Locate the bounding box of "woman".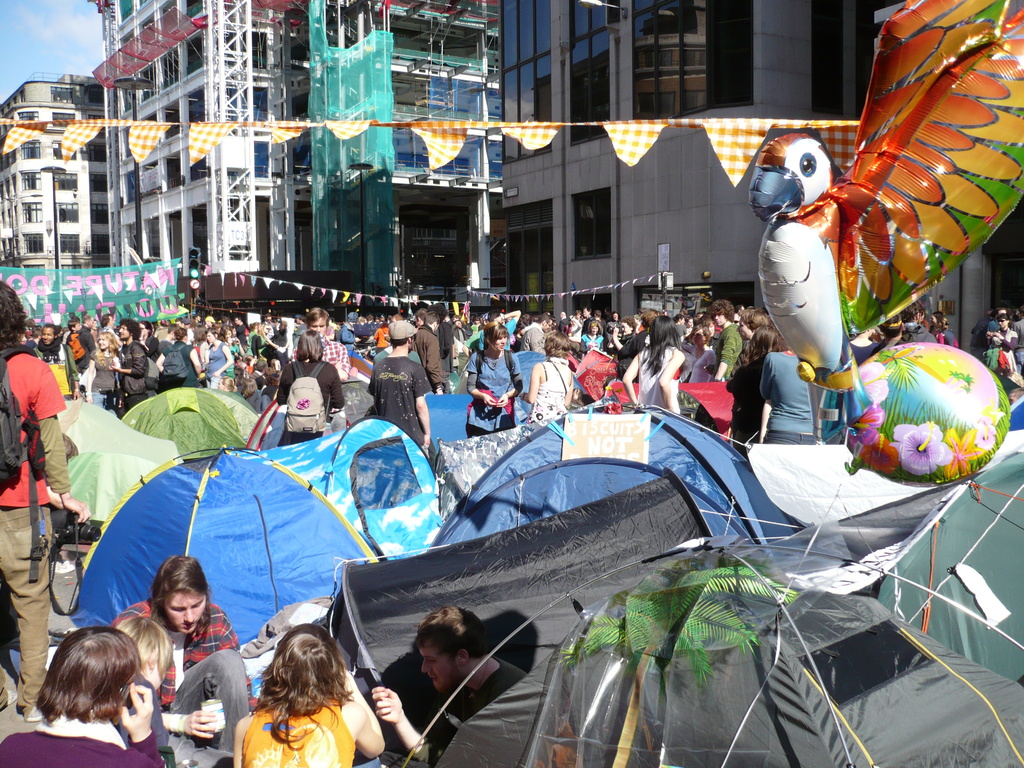
Bounding box: l=929, t=308, r=948, b=346.
